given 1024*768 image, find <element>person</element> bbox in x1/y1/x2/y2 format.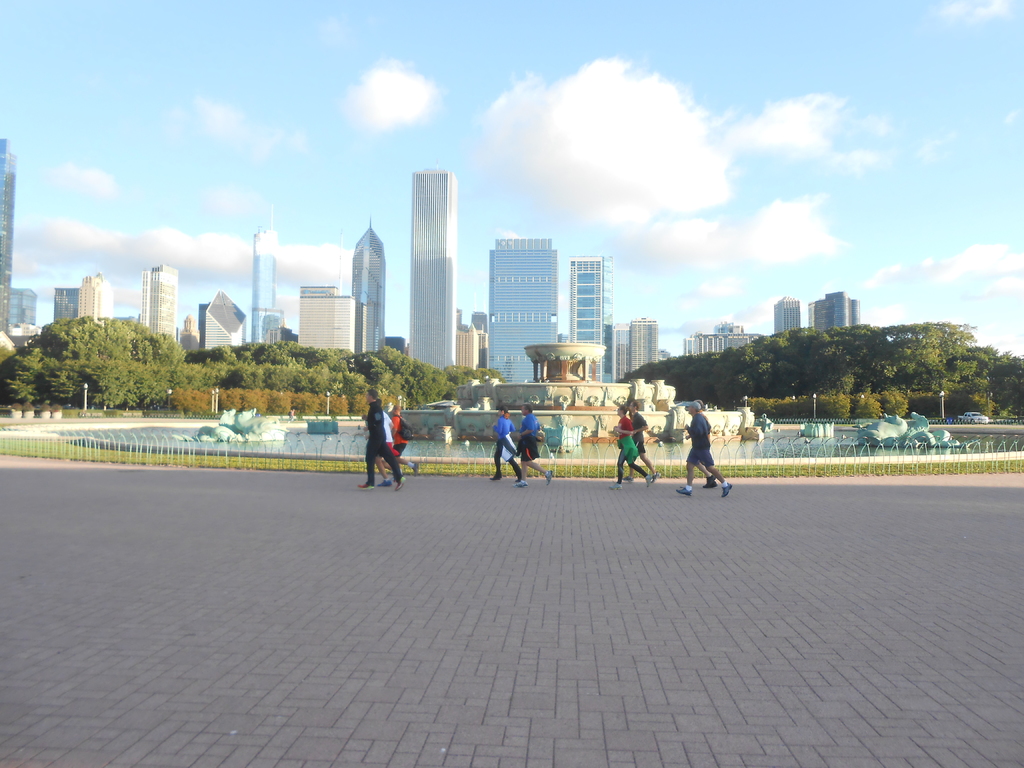
487/403/520/476.
